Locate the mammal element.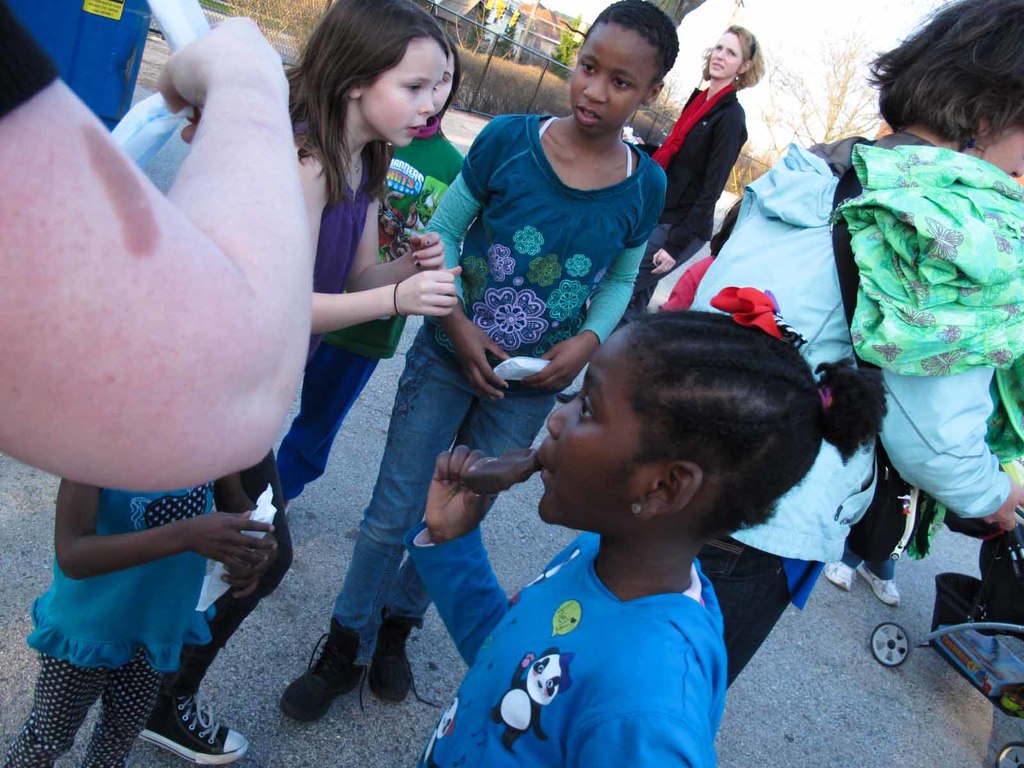
Element bbox: bbox(411, 332, 872, 732).
